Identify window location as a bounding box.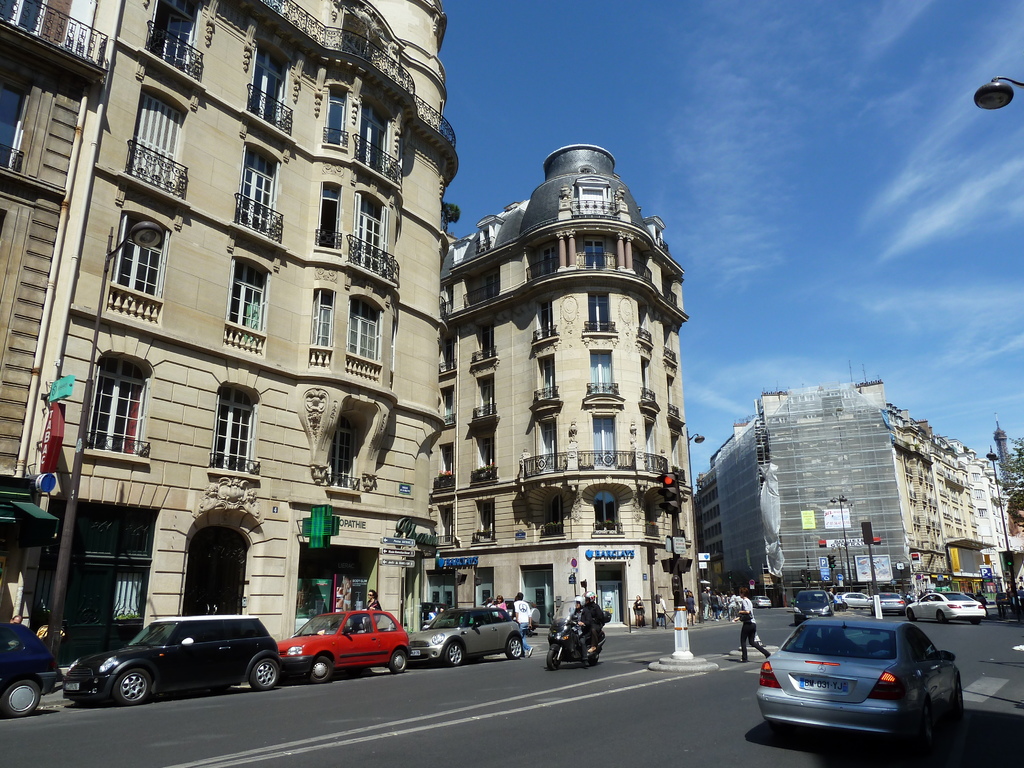
[527, 417, 564, 482].
